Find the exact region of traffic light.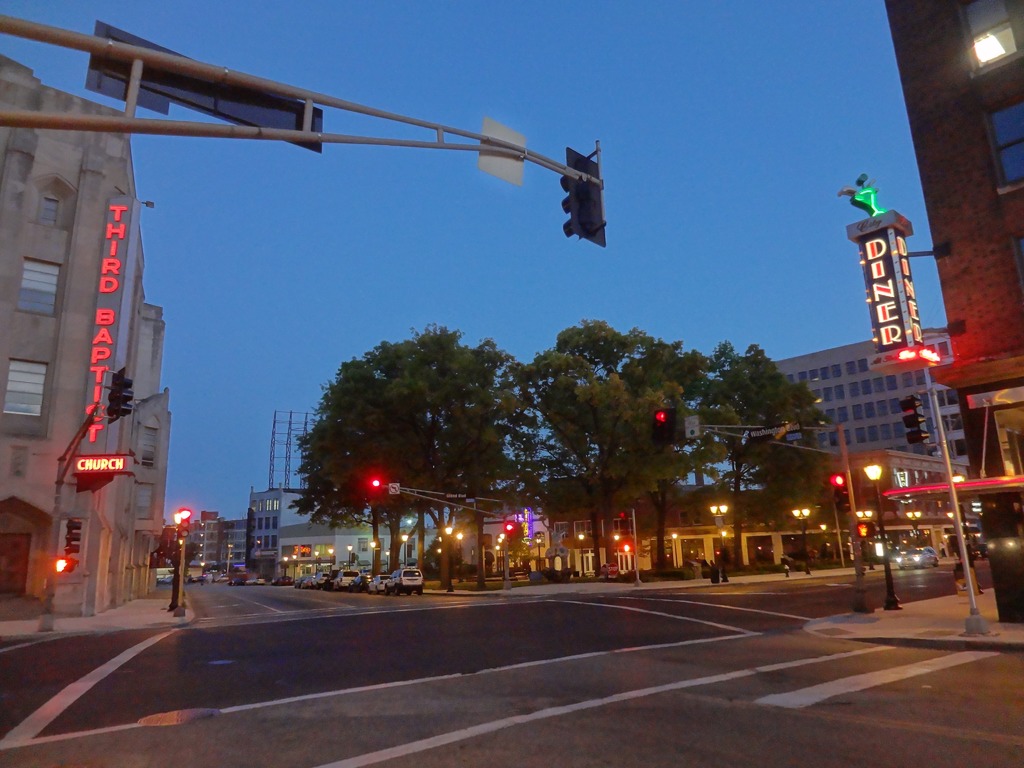
Exact region: {"left": 716, "top": 549, "right": 721, "bottom": 556}.
